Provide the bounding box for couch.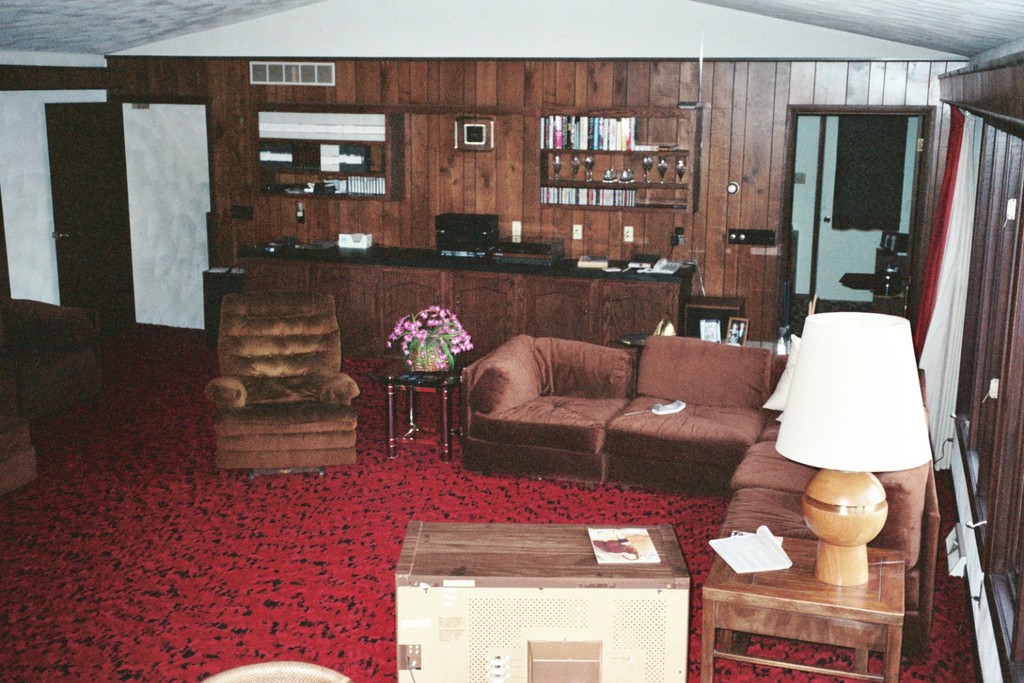
<bbox>469, 329, 786, 501</bbox>.
